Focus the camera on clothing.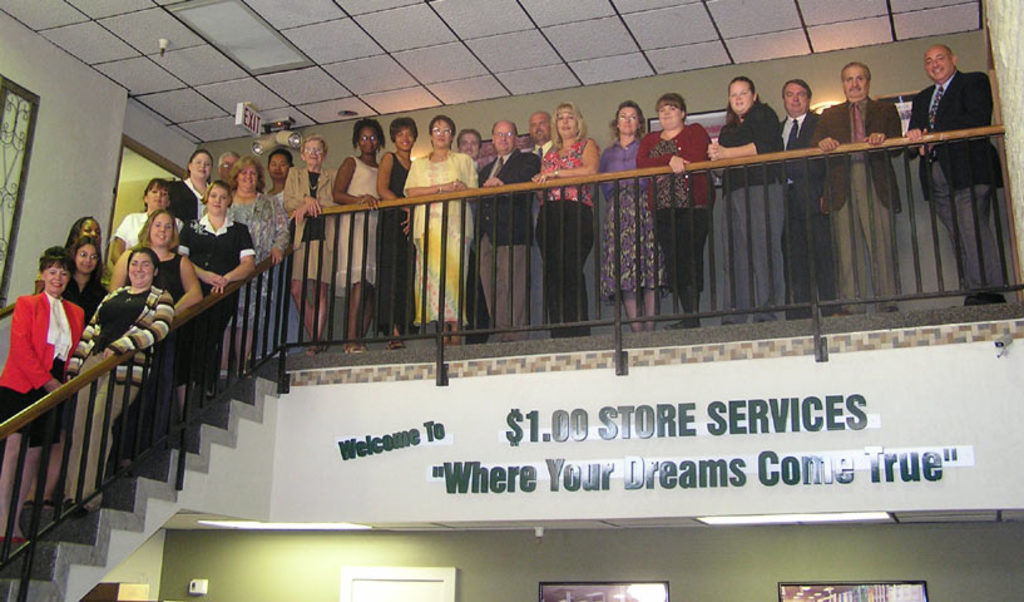
Focus region: [left=13, top=265, right=90, bottom=460].
